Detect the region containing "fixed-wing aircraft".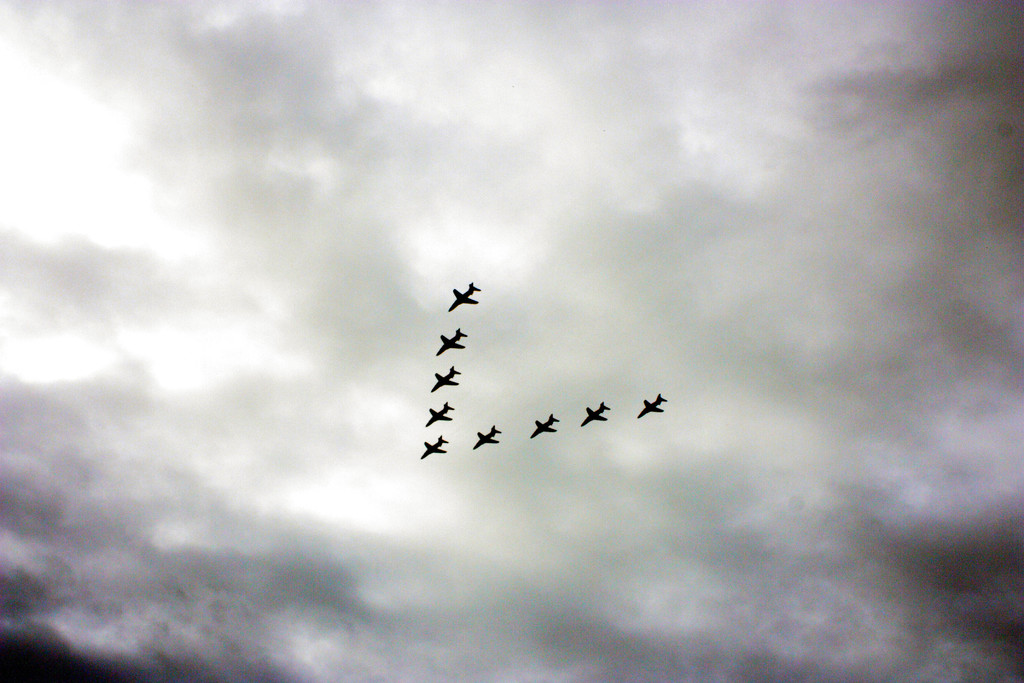
{"x1": 421, "y1": 399, "x2": 456, "y2": 425}.
